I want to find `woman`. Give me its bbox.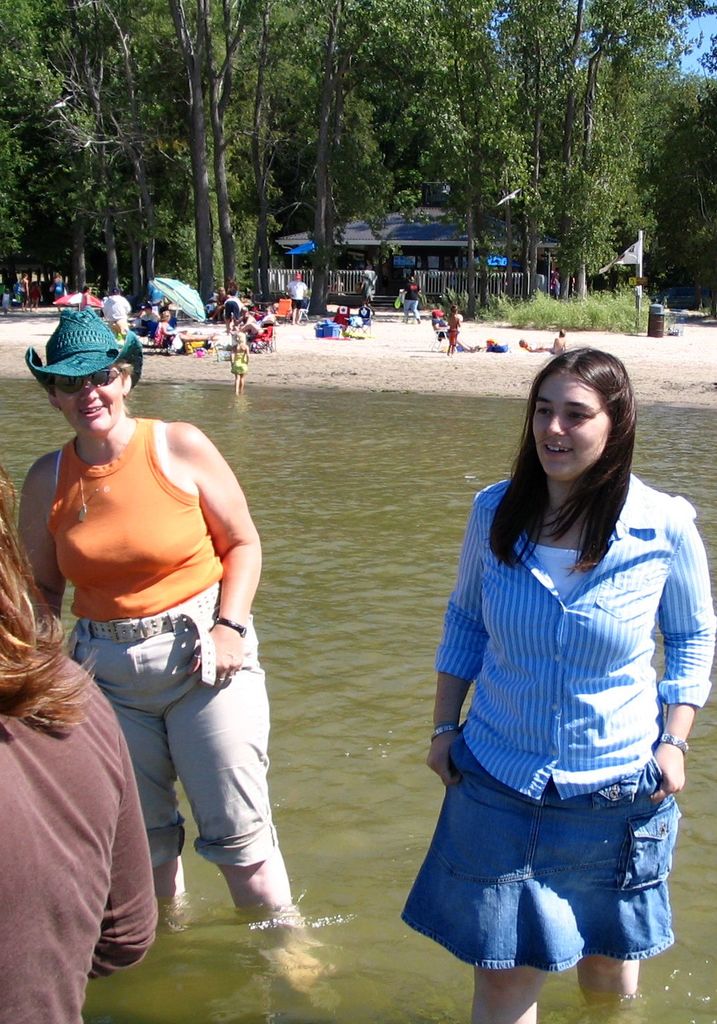
region(19, 308, 291, 985).
